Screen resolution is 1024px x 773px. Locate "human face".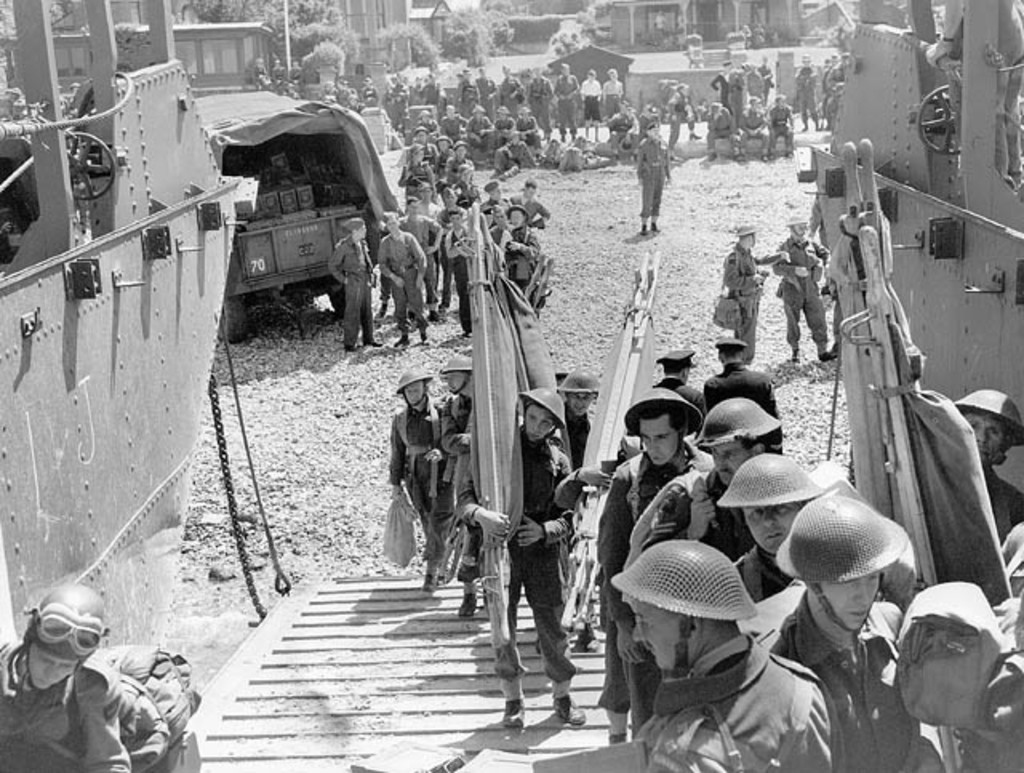
{"left": 968, "top": 415, "right": 1011, "bottom": 467}.
